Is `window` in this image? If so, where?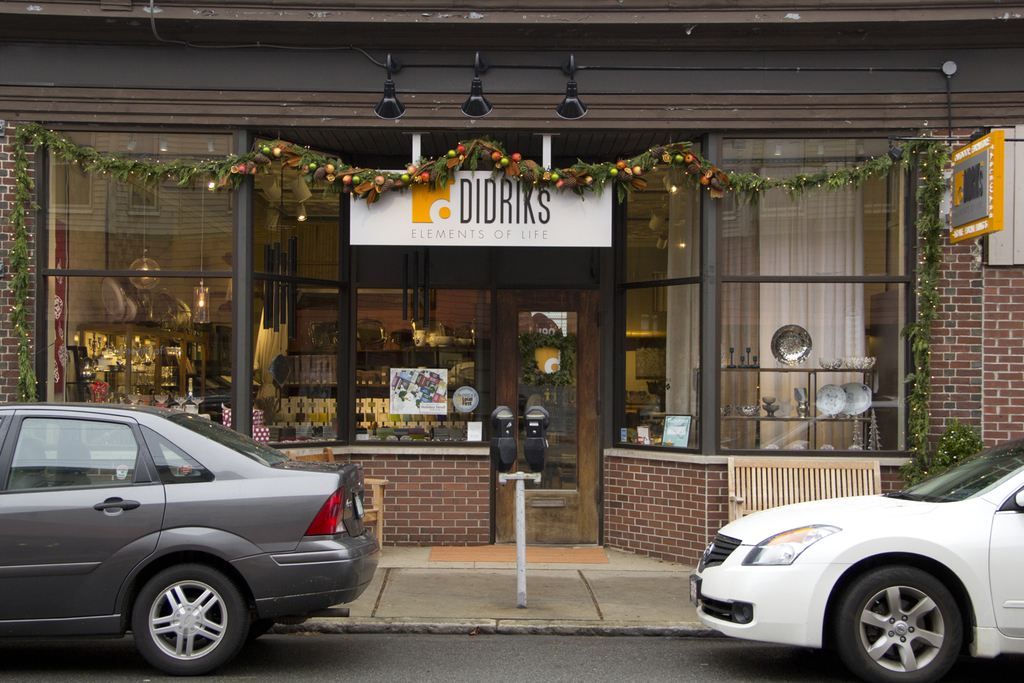
Yes, at left=26, top=114, right=254, bottom=277.
